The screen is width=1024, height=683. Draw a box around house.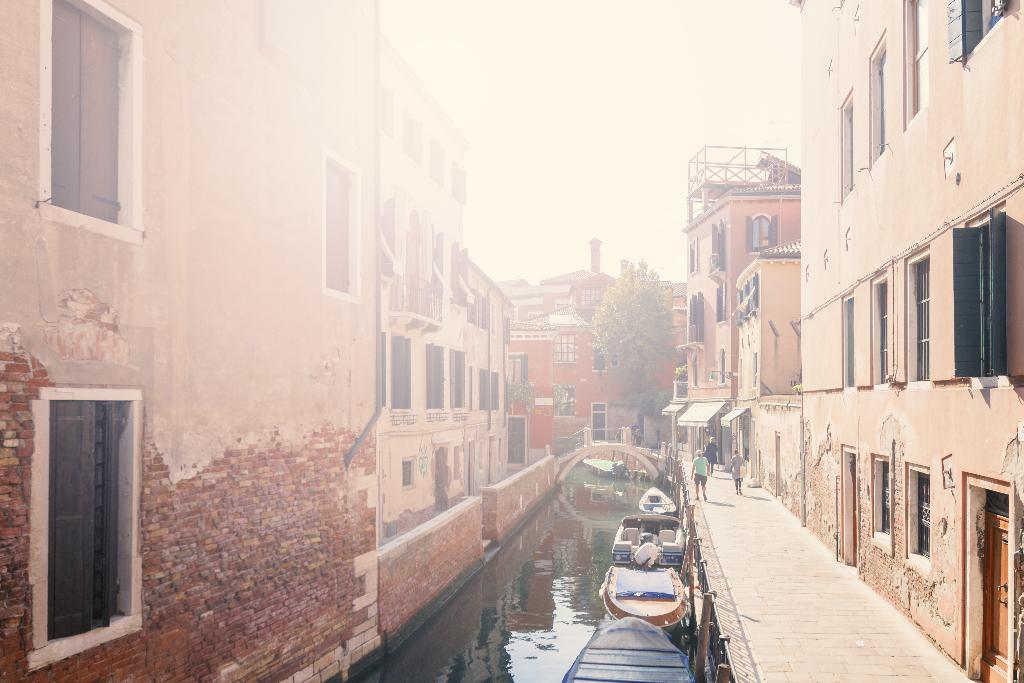
[0,0,384,682].
